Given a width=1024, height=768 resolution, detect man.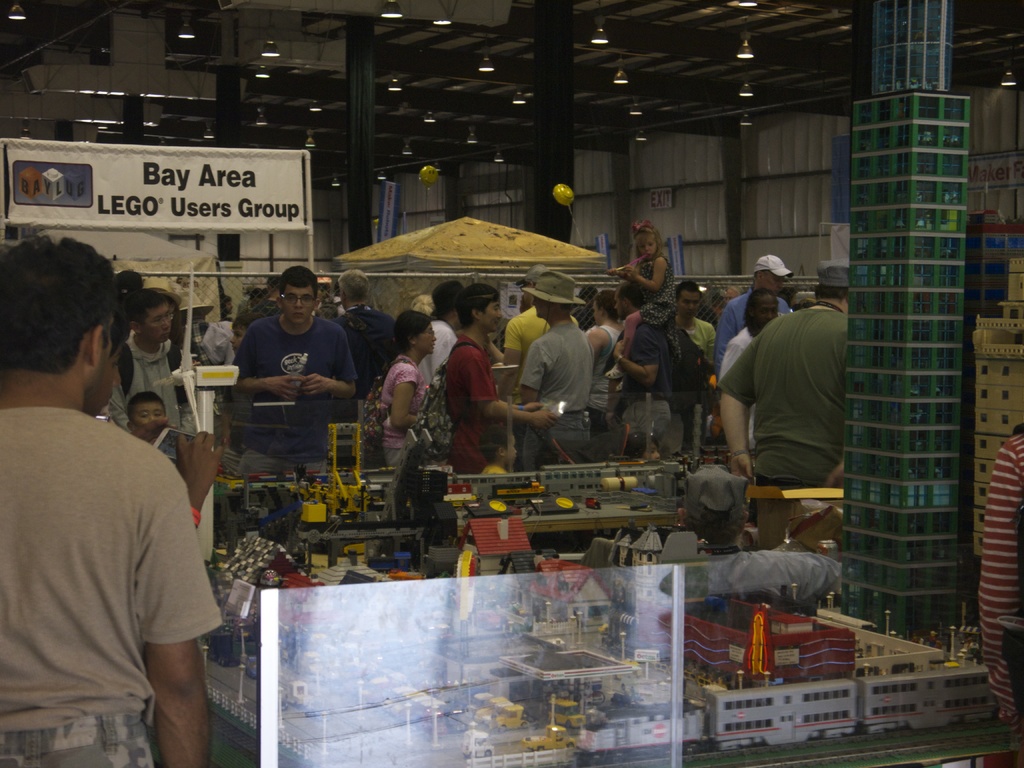
x1=600, y1=282, x2=653, y2=436.
